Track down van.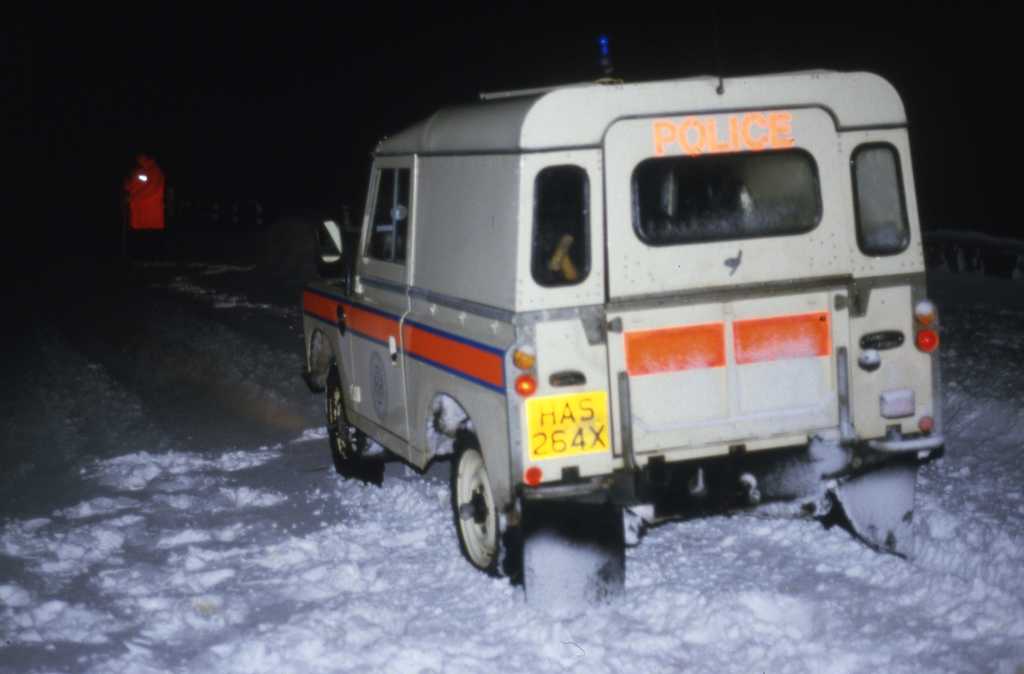
Tracked to 300, 34, 950, 620.
